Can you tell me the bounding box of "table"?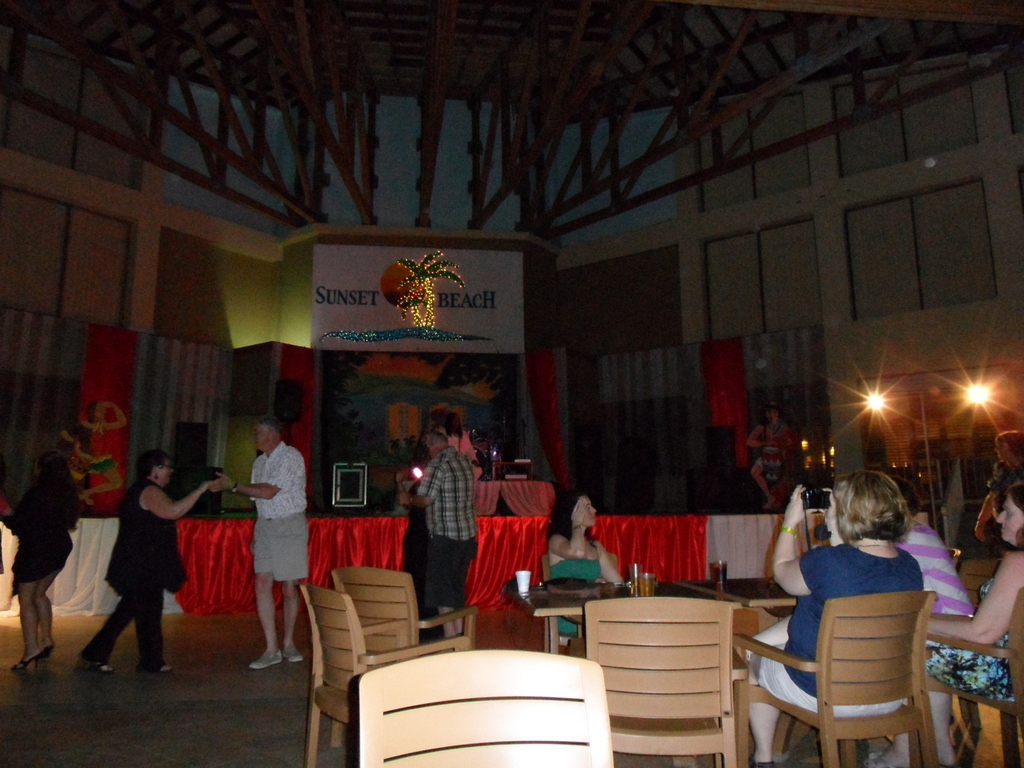
(left=500, top=580, right=749, bottom=654).
